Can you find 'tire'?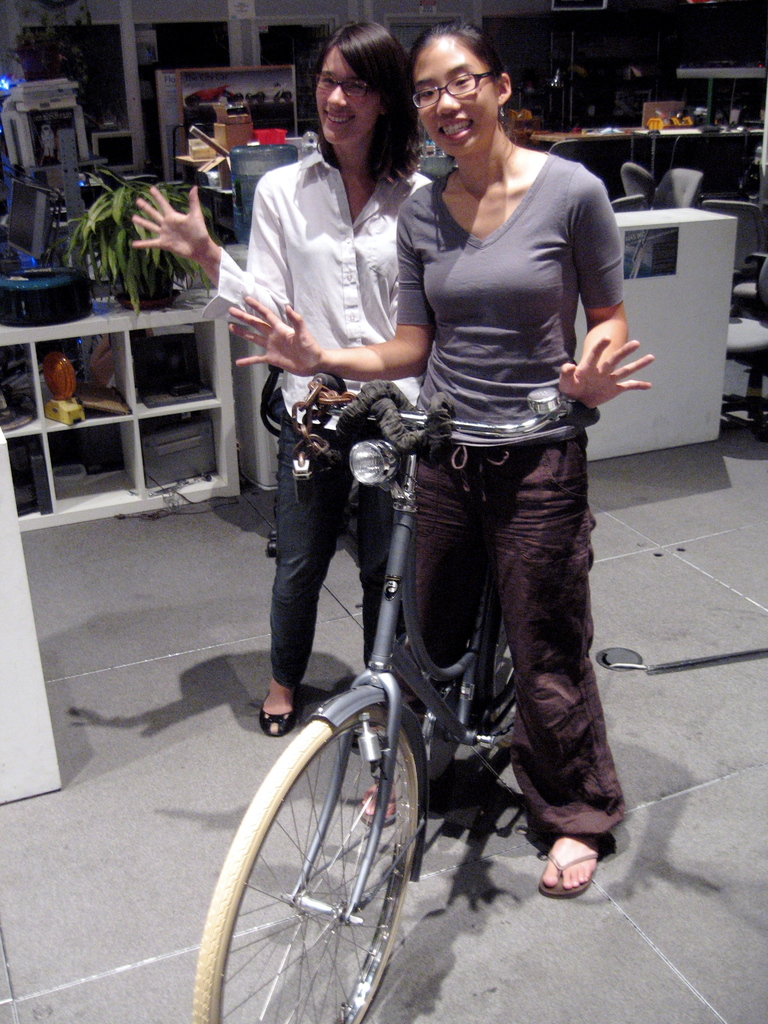
Yes, bounding box: (200, 679, 427, 1023).
